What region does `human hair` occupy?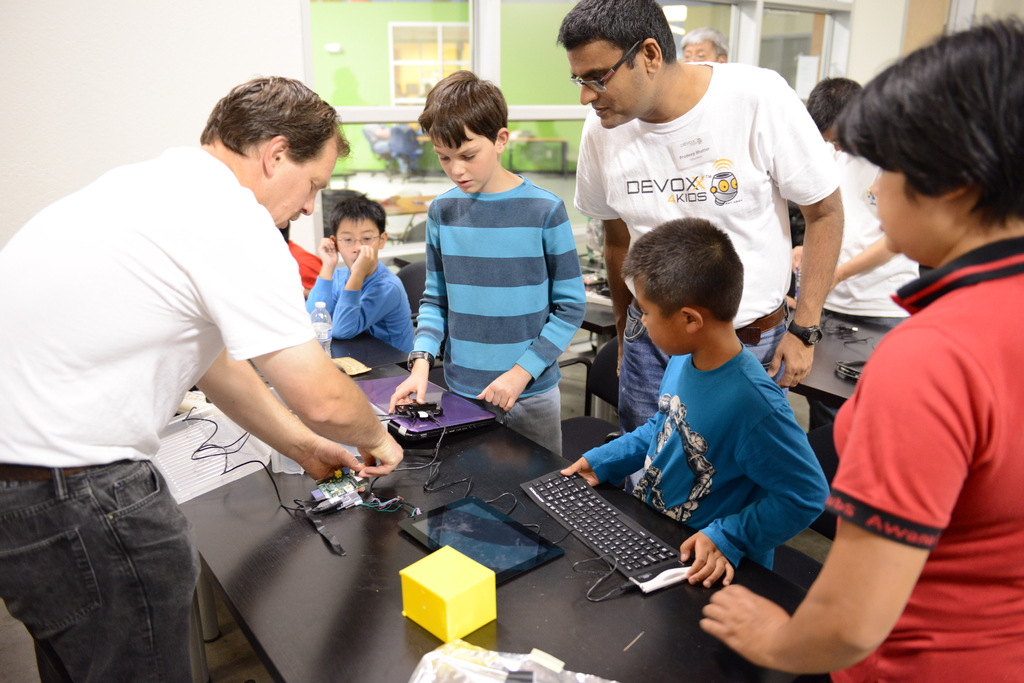
326/188/387/242.
